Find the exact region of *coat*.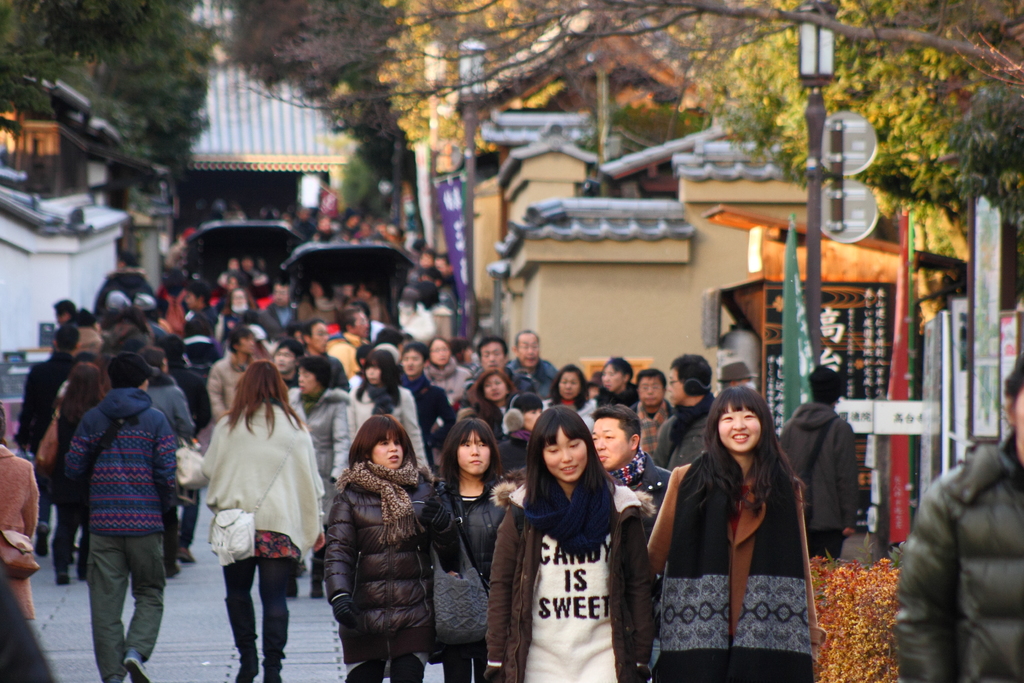
Exact region: crop(0, 432, 39, 611).
